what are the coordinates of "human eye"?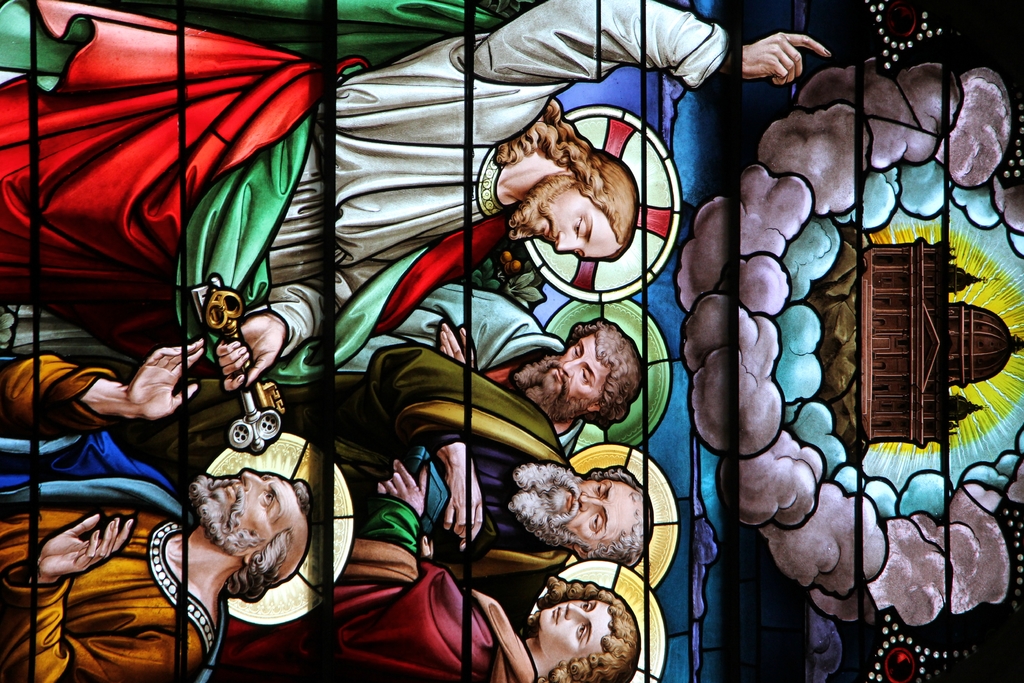
<box>581,596,595,611</box>.
